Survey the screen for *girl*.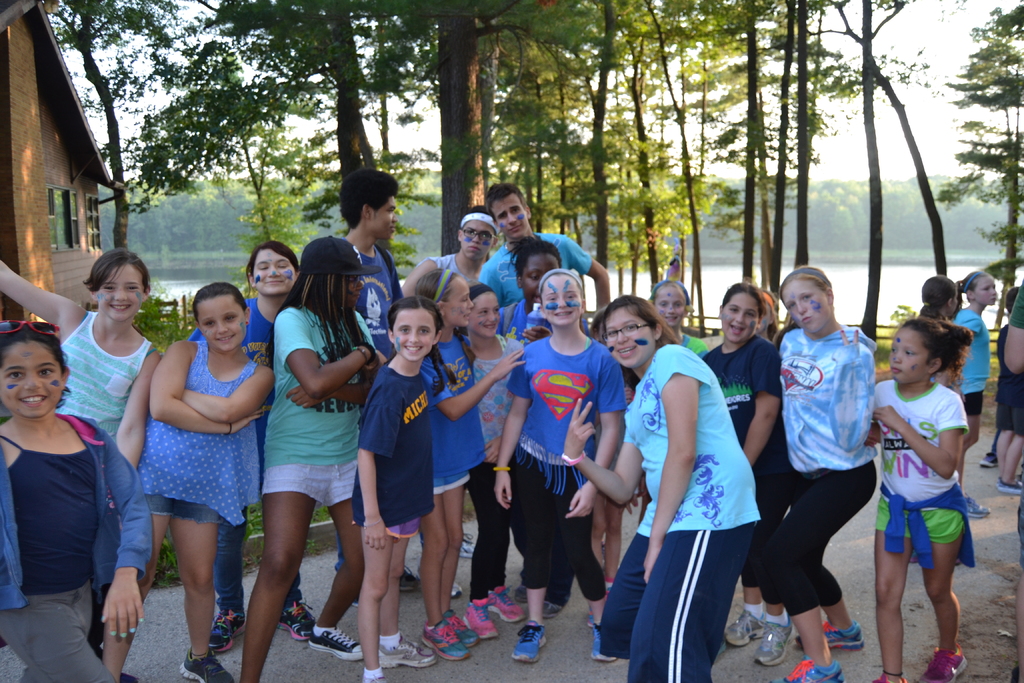
Survey found: pyautogui.locateOnScreen(922, 277, 972, 366).
